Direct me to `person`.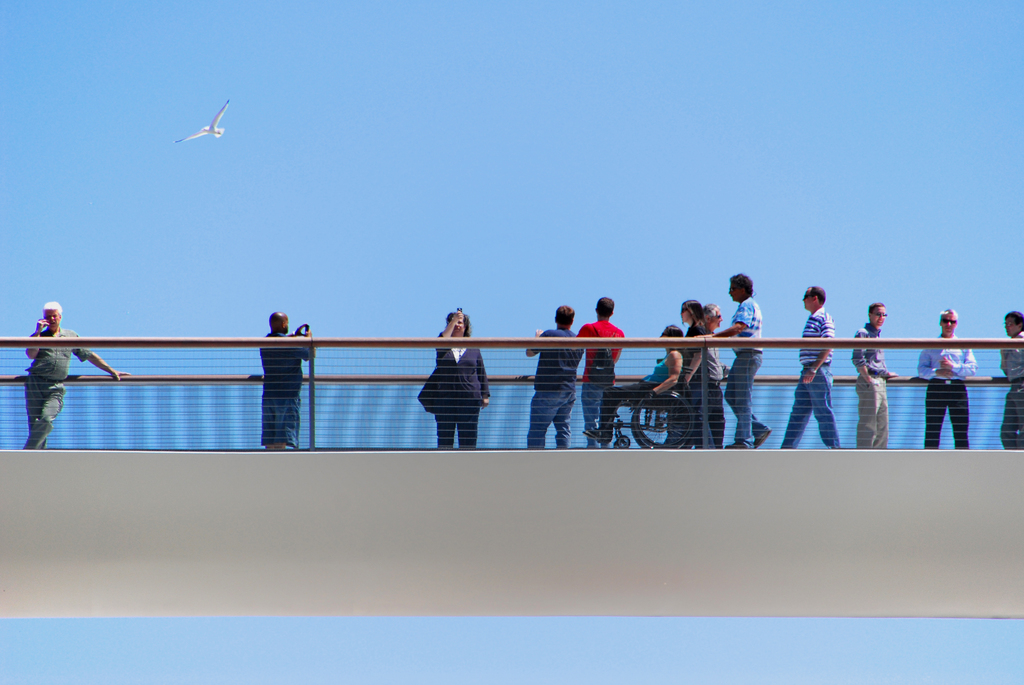
Direction: [694, 274, 772, 448].
